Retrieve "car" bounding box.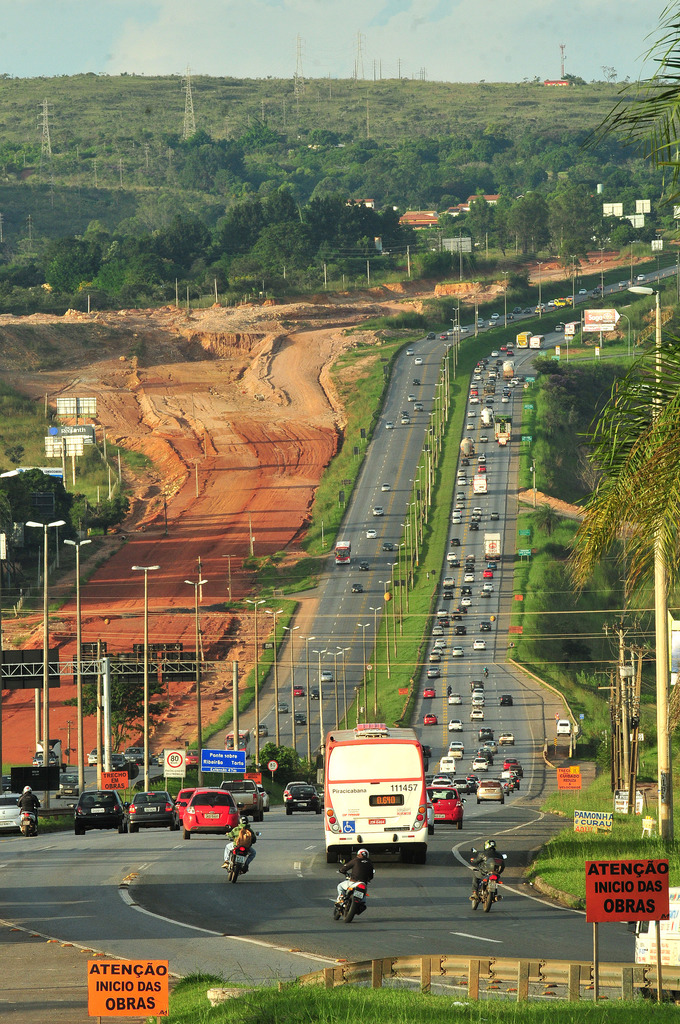
Bounding box: crop(480, 588, 490, 597).
